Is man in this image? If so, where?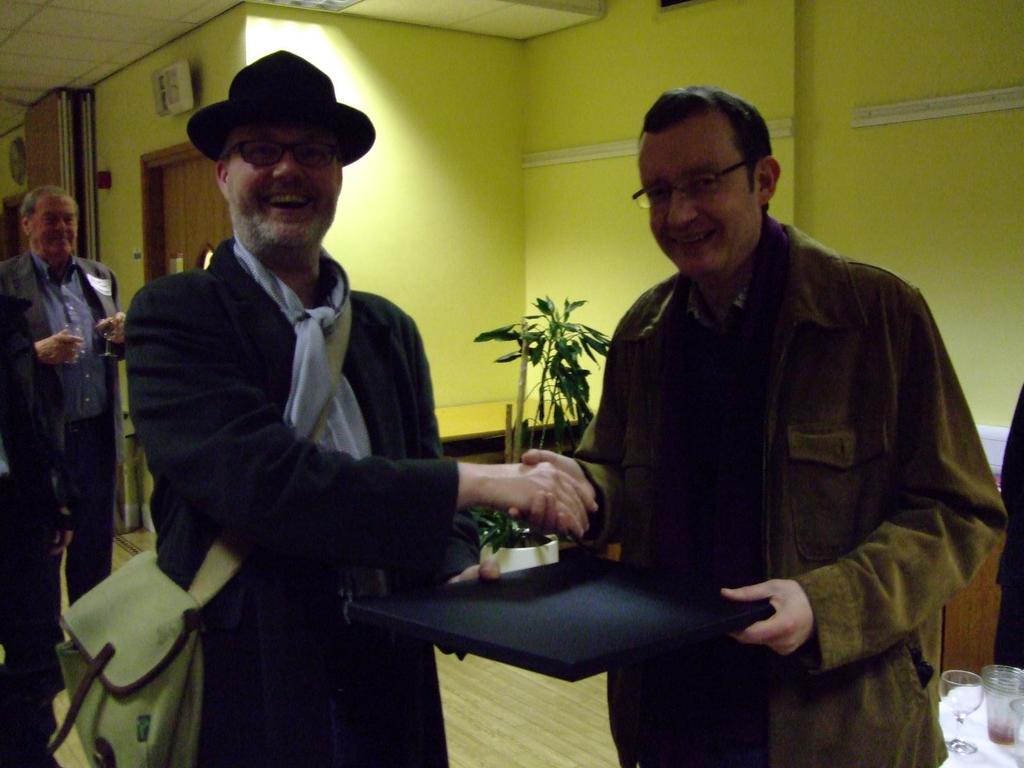
Yes, at bbox=(508, 78, 1010, 767).
